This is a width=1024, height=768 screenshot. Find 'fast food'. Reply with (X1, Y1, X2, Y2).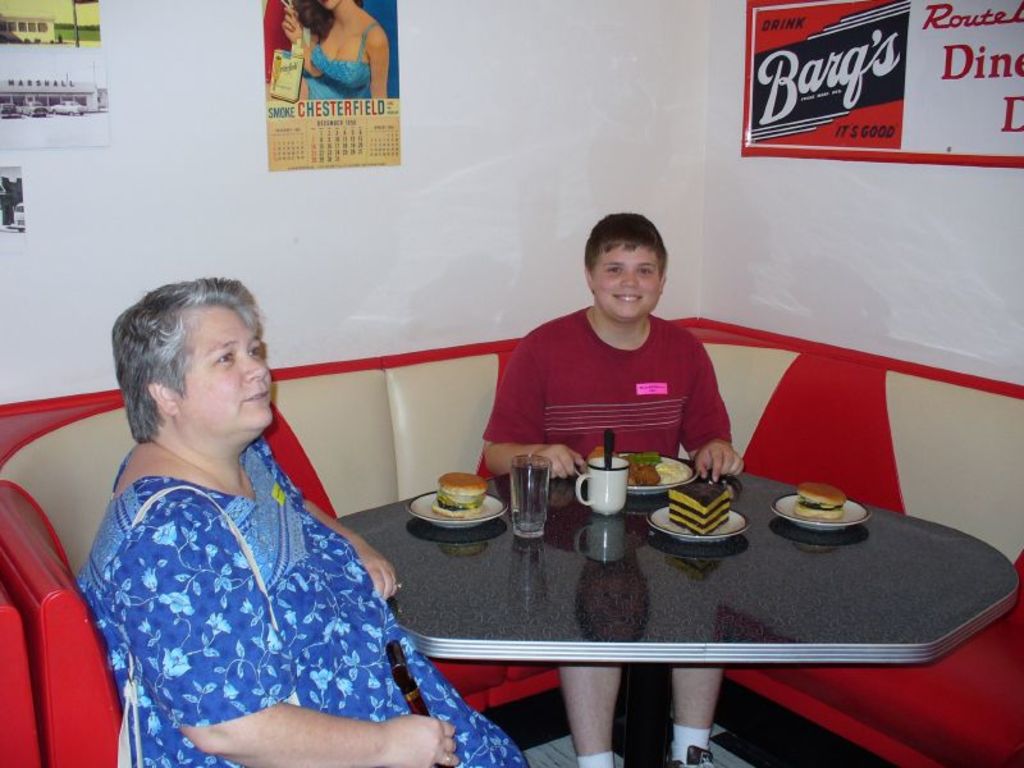
(791, 480, 851, 520).
